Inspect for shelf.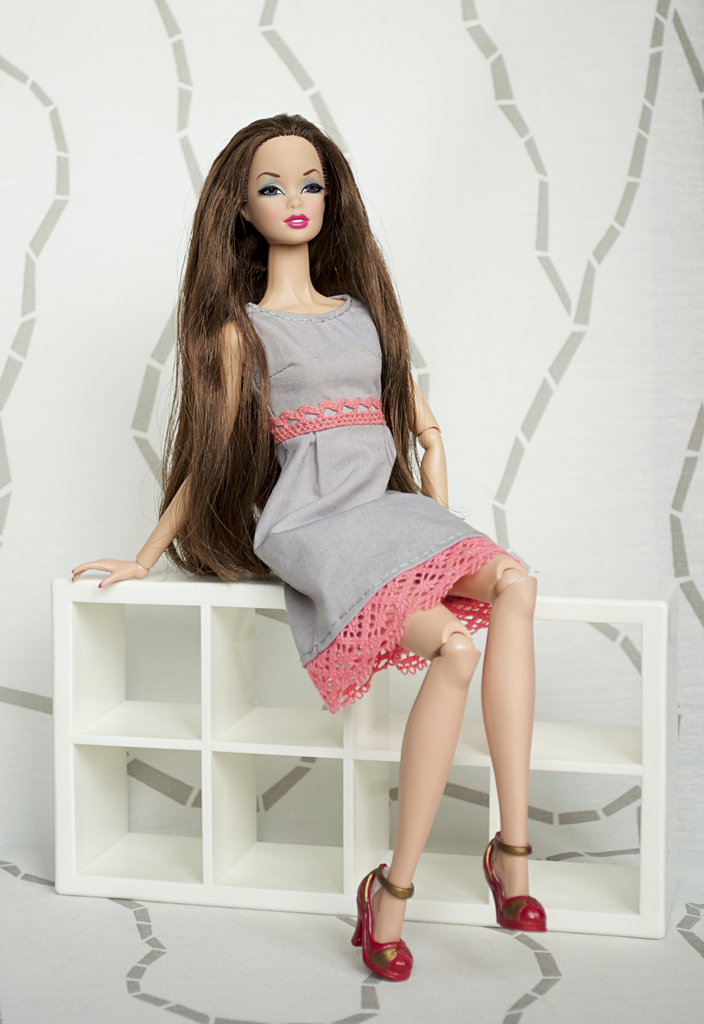
Inspection: 190 573 349 752.
